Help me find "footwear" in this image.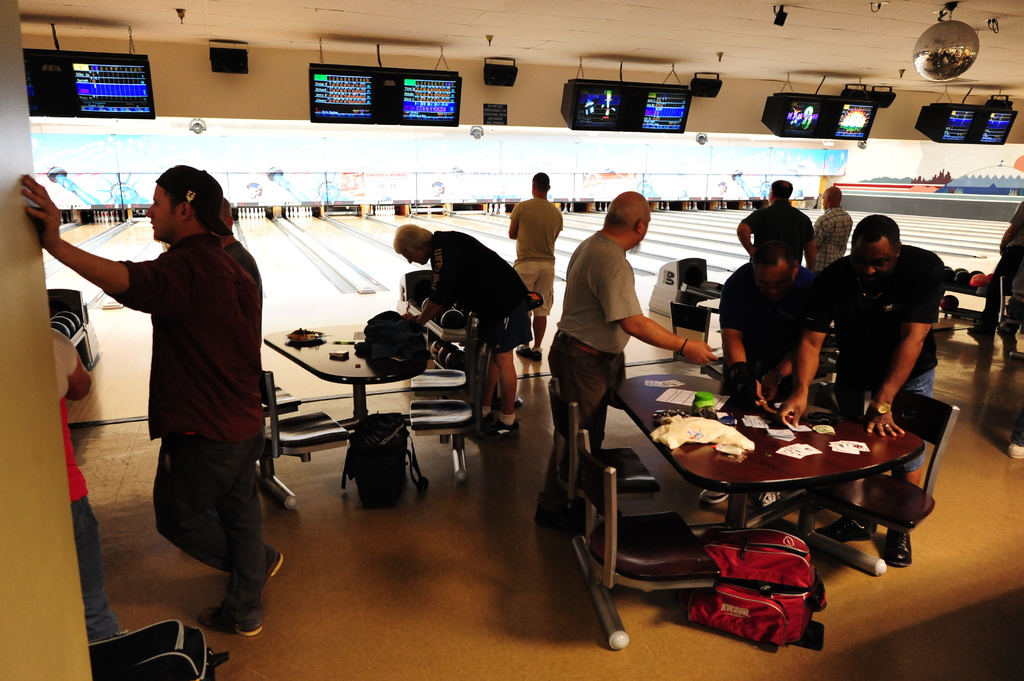
Found it: [518,344,529,357].
